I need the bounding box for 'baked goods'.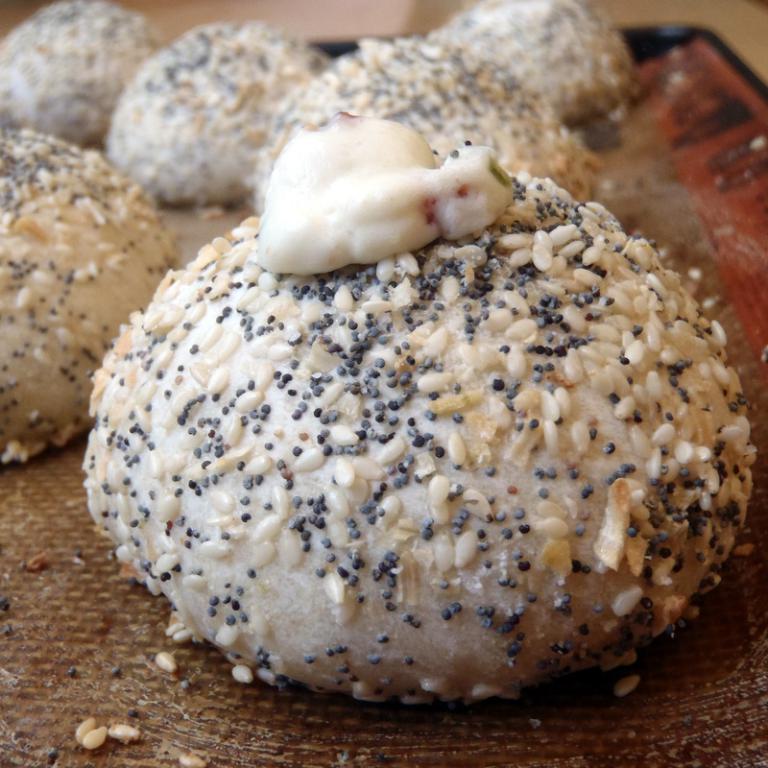
Here it is: left=0, top=128, right=176, bottom=462.
